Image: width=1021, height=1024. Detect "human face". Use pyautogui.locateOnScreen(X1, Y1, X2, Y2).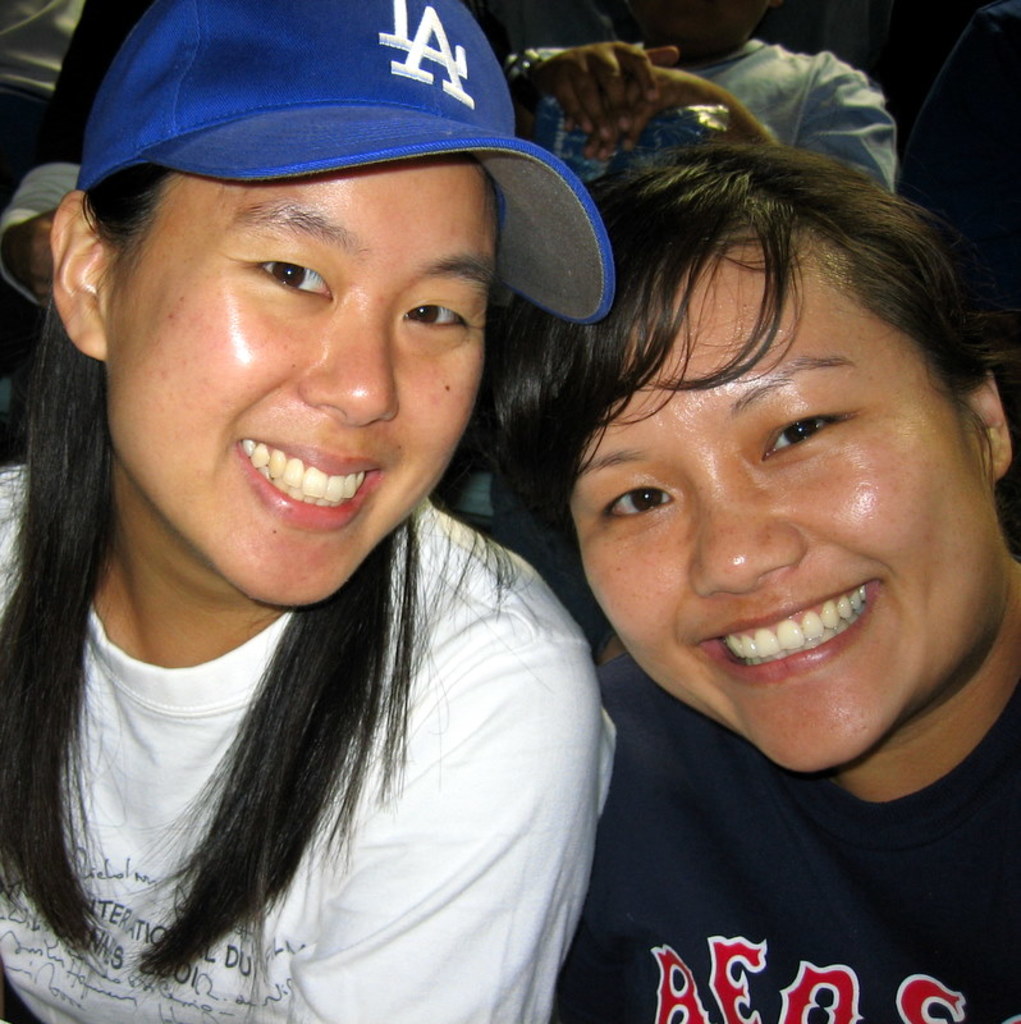
pyautogui.locateOnScreen(559, 142, 993, 776).
